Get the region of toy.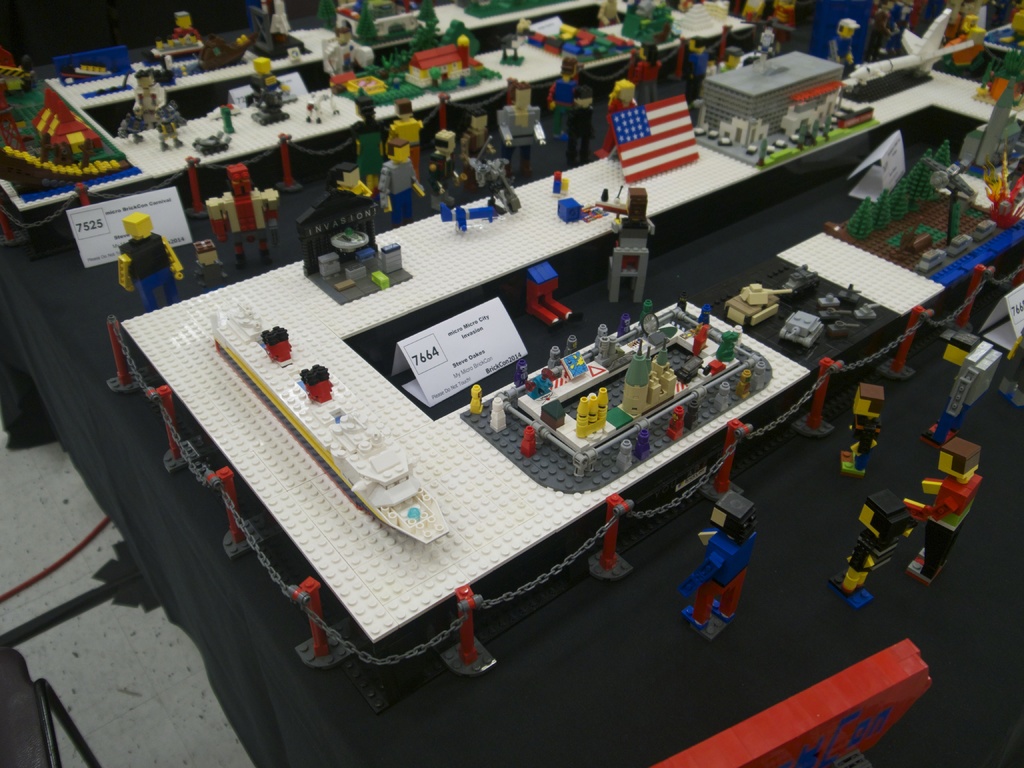
BBox(624, 45, 670, 105).
